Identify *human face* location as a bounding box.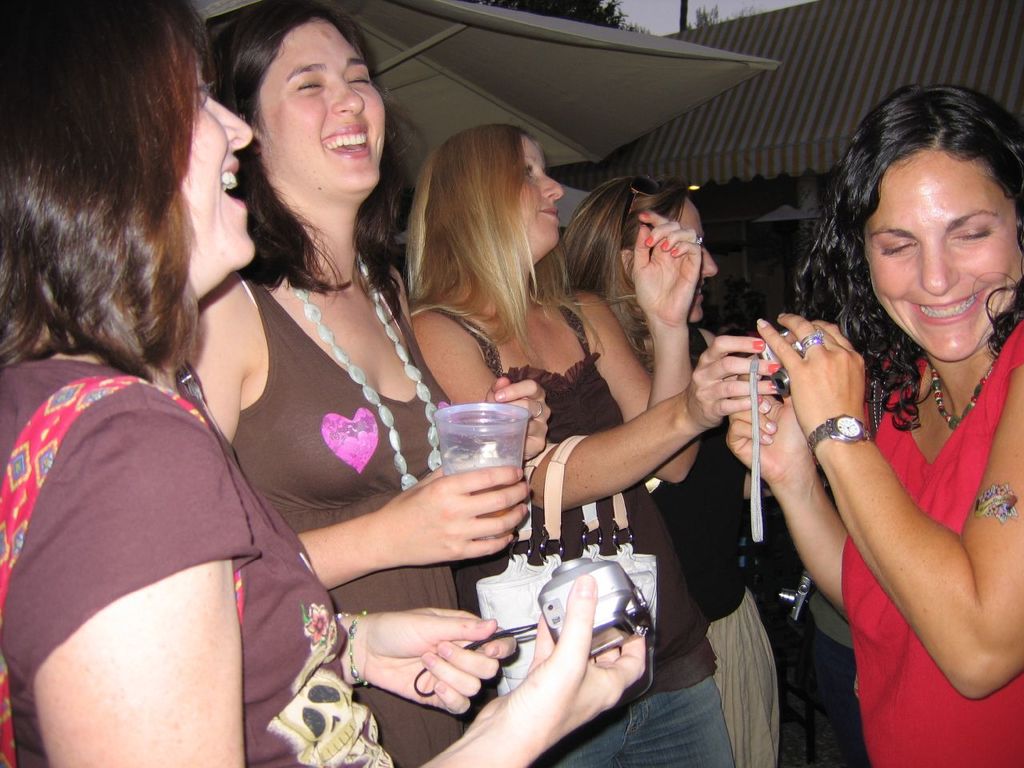
{"left": 170, "top": 50, "right": 260, "bottom": 266}.
